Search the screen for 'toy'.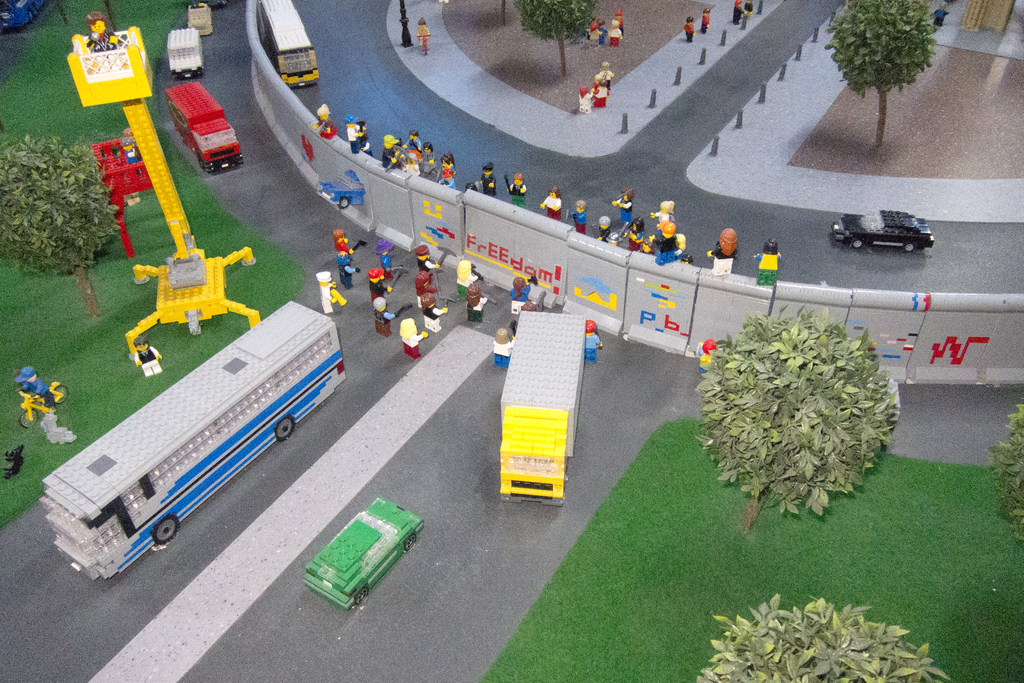
Found at bbox=[620, 218, 643, 250].
